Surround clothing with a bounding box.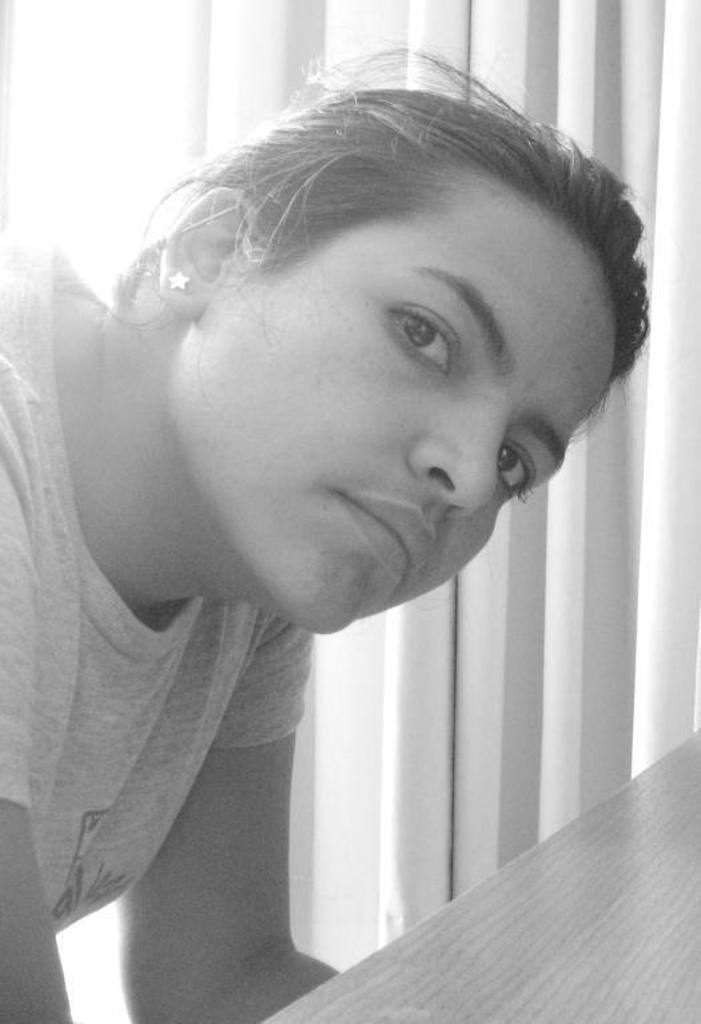
[left=0, top=254, right=311, bottom=933].
